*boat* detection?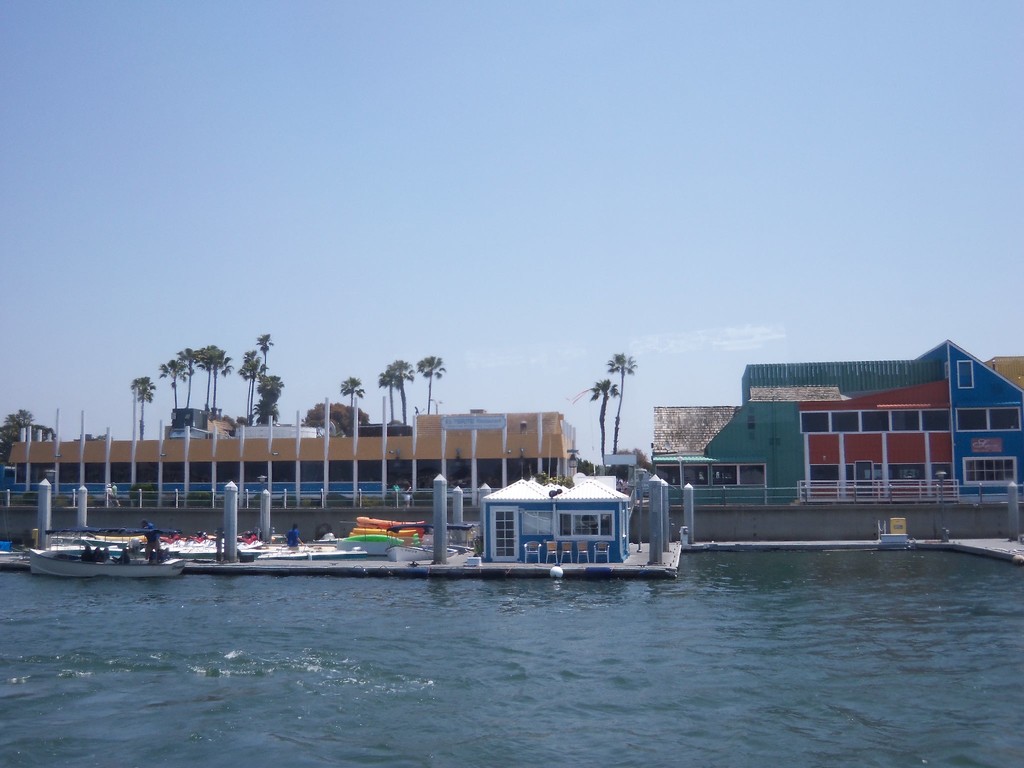
detection(26, 529, 188, 581)
